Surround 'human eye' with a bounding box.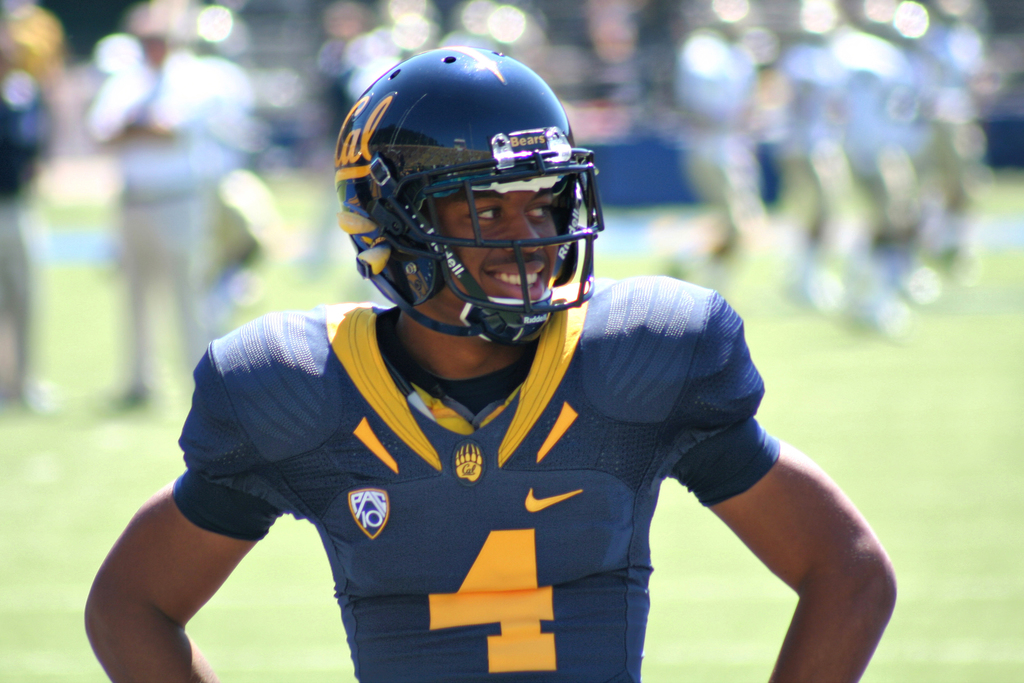
525,202,554,223.
